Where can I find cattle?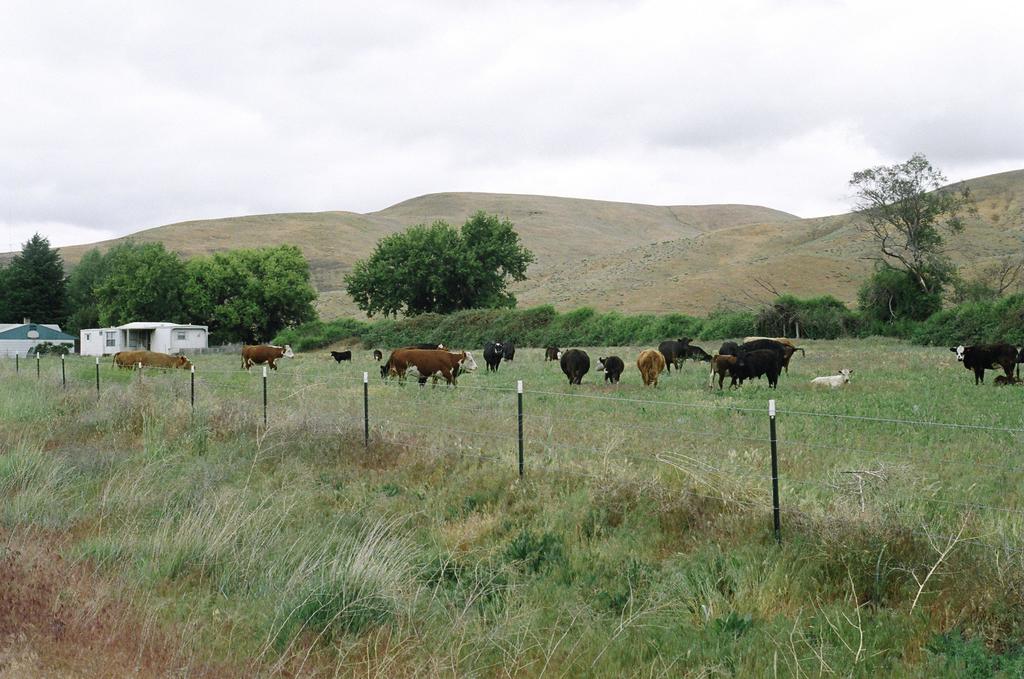
You can find it at left=104, top=349, right=200, bottom=373.
